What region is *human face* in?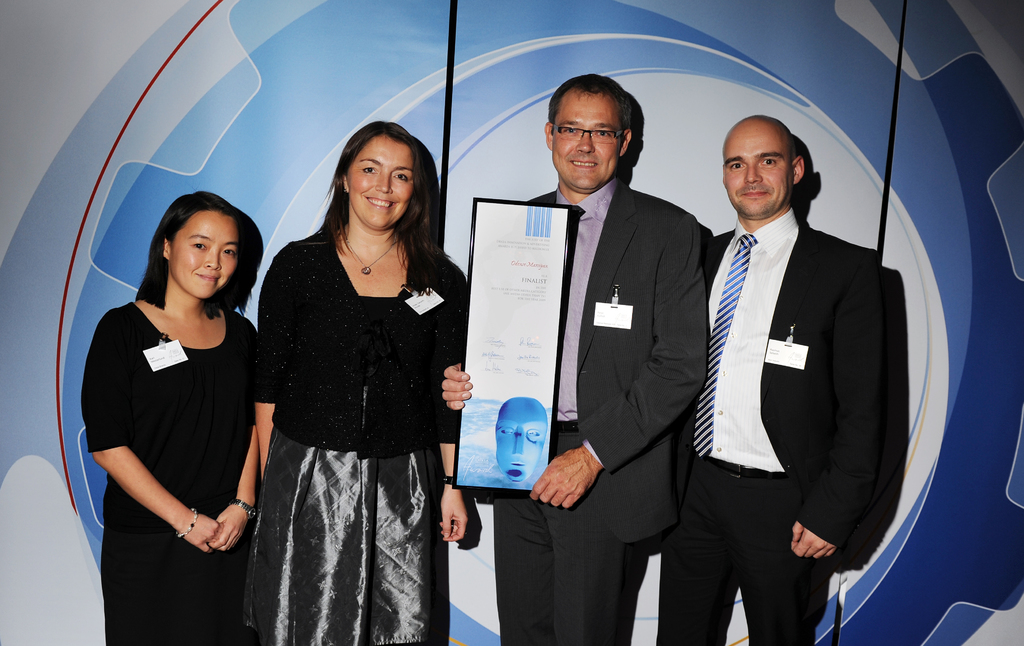
box(552, 93, 621, 191).
